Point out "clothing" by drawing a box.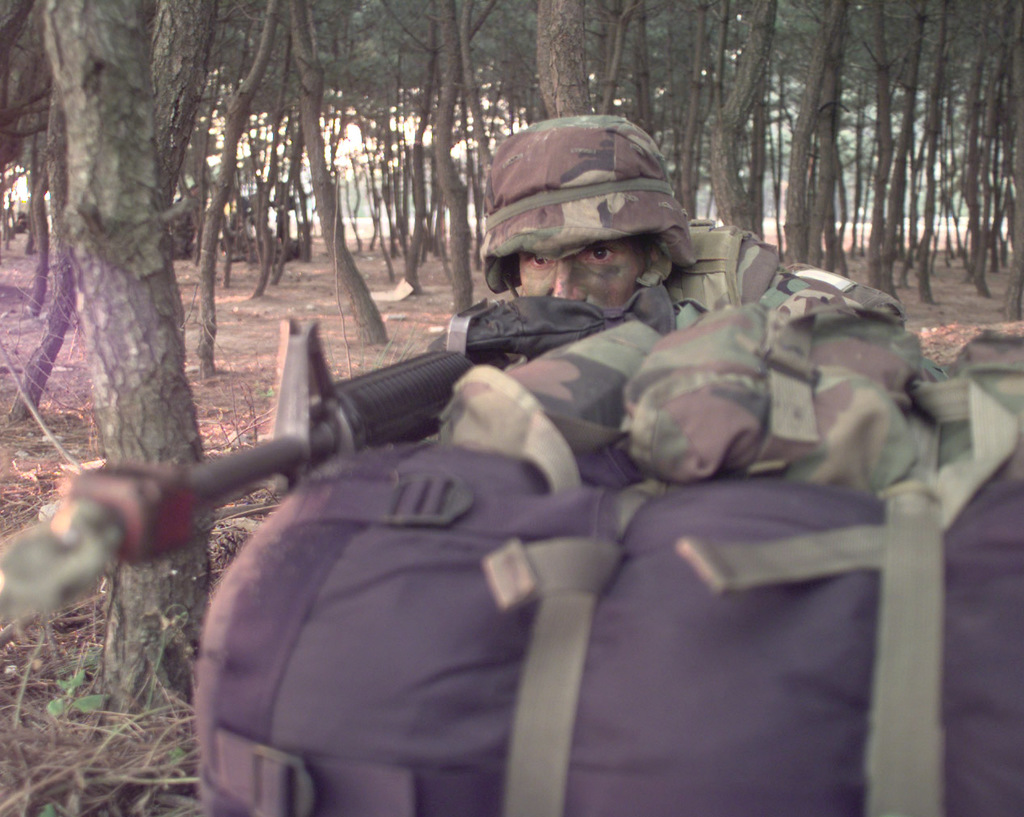
l=436, t=226, r=1023, b=492.
